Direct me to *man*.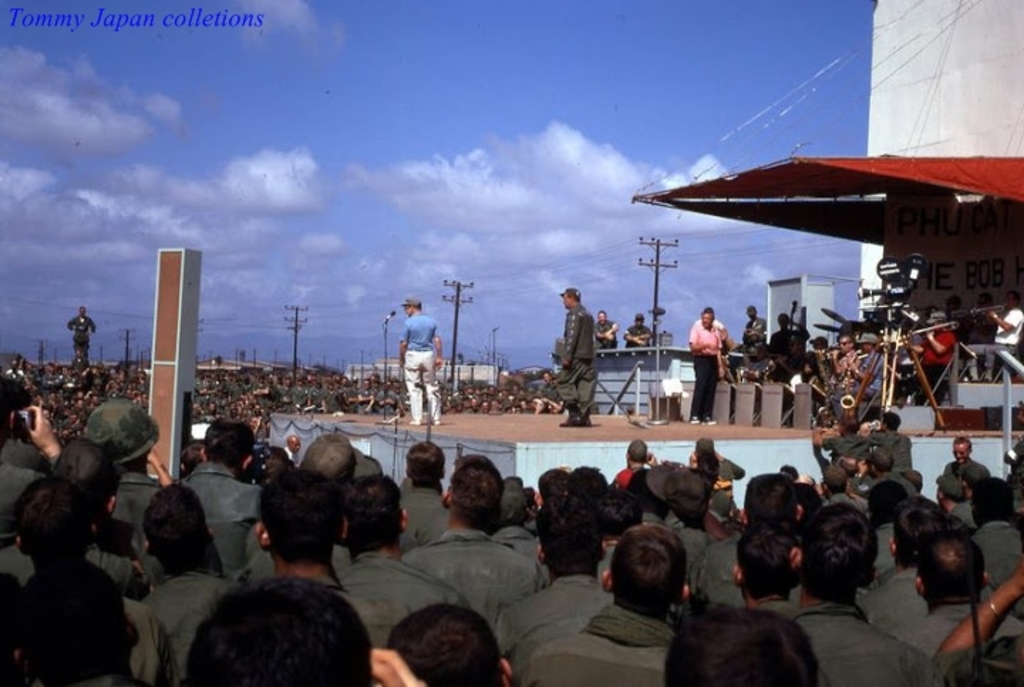
Direction: crop(694, 303, 728, 344).
